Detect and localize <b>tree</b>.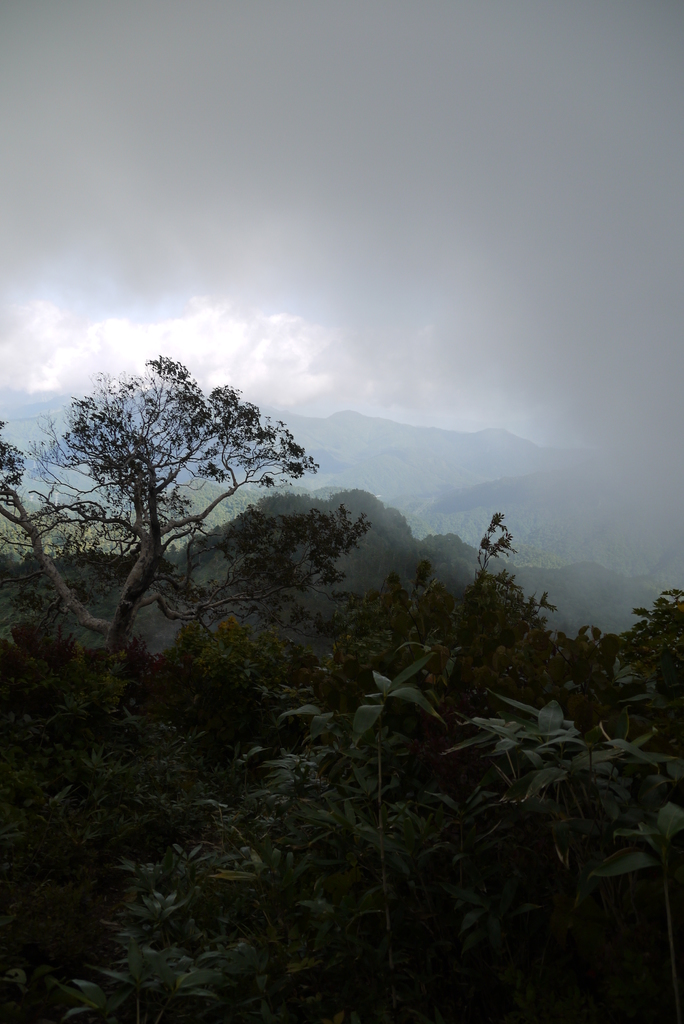
Localized at pyautogui.locateOnScreen(31, 675, 683, 1023).
